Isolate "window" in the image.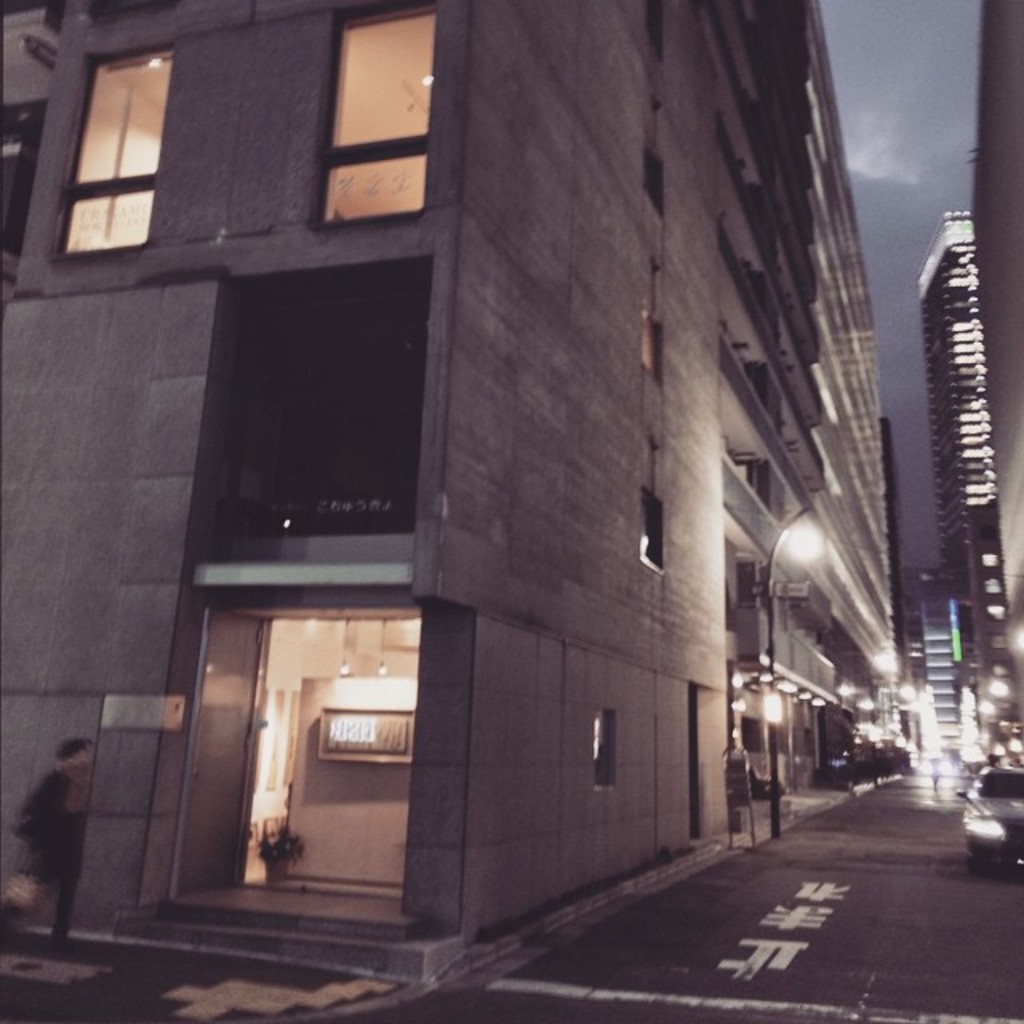
Isolated region: (83,35,171,266).
